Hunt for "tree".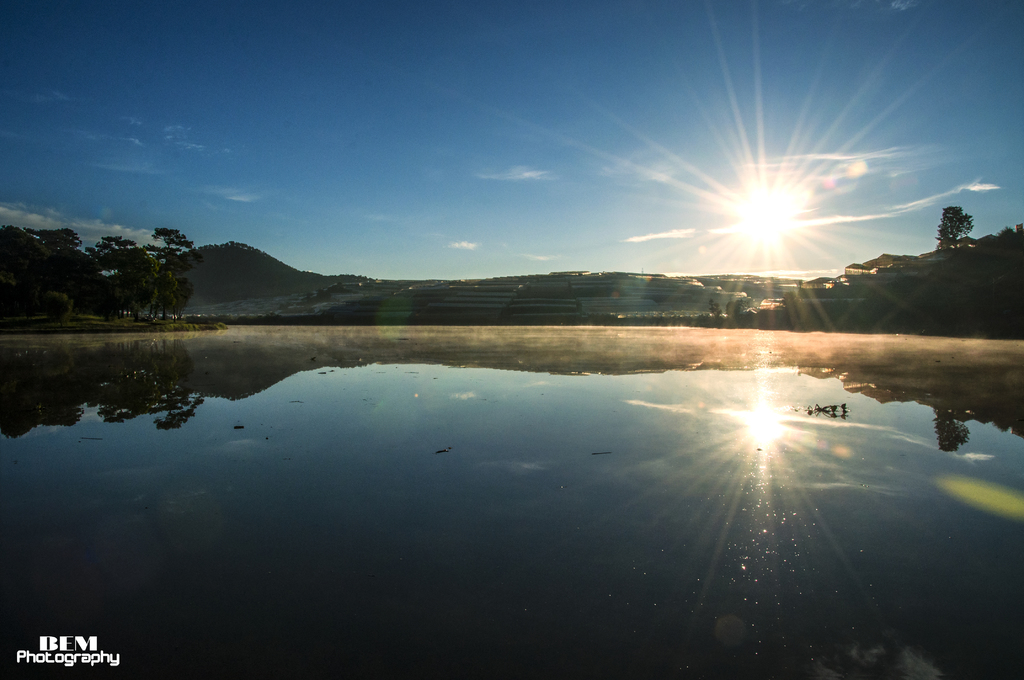
Hunted down at {"x1": 934, "y1": 198, "x2": 973, "y2": 248}.
